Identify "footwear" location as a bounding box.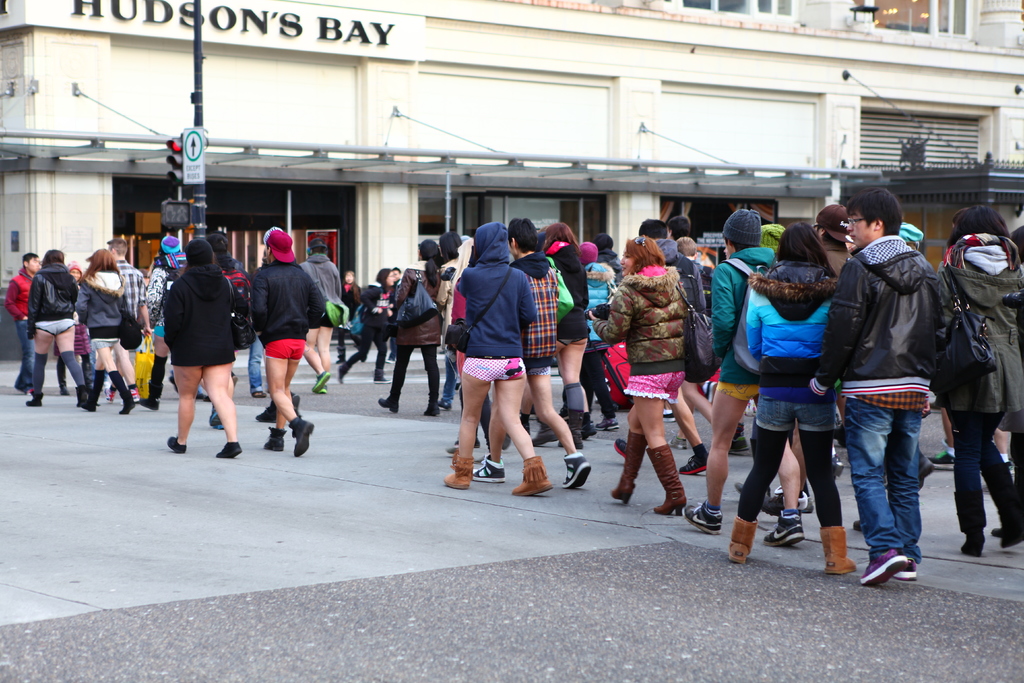
<bbox>918, 456, 932, 489</bbox>.
